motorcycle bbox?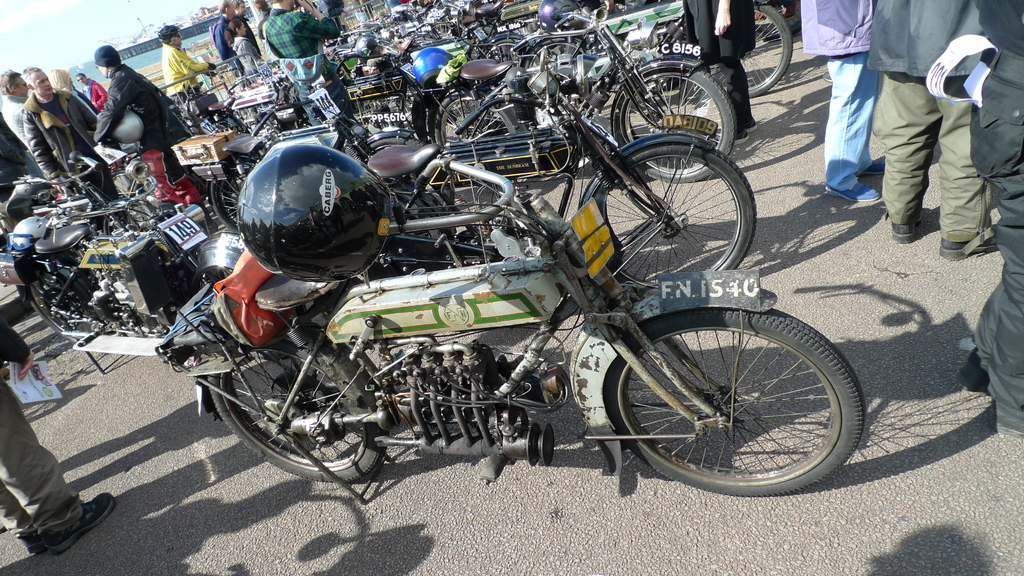
box=[614, 18, 788, 100]
